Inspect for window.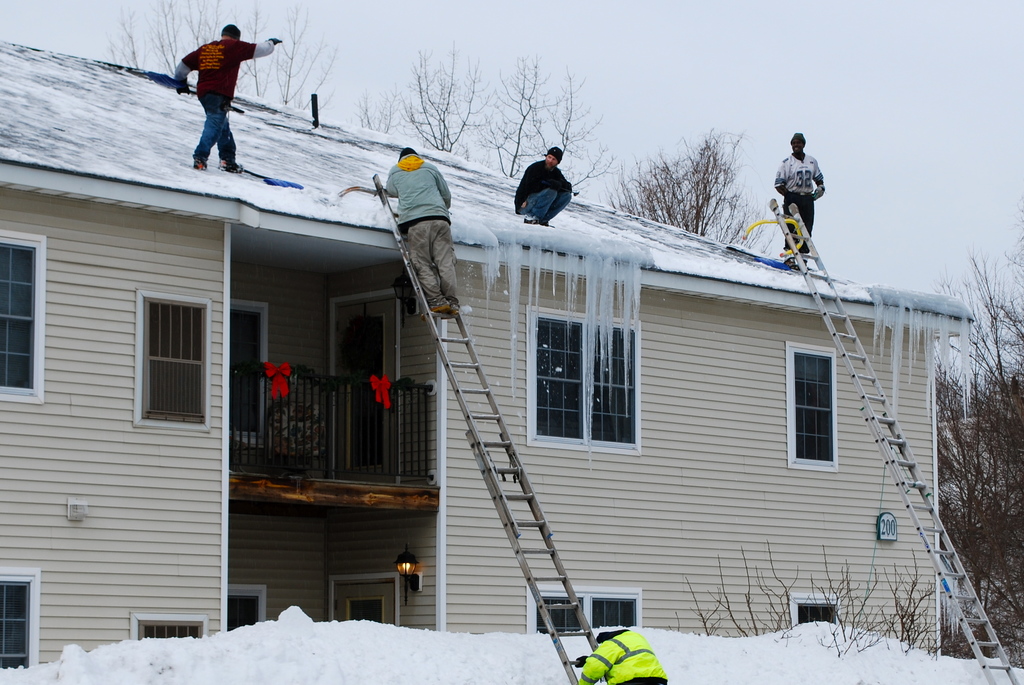
Inspection: [520, 298, 646, 453].
